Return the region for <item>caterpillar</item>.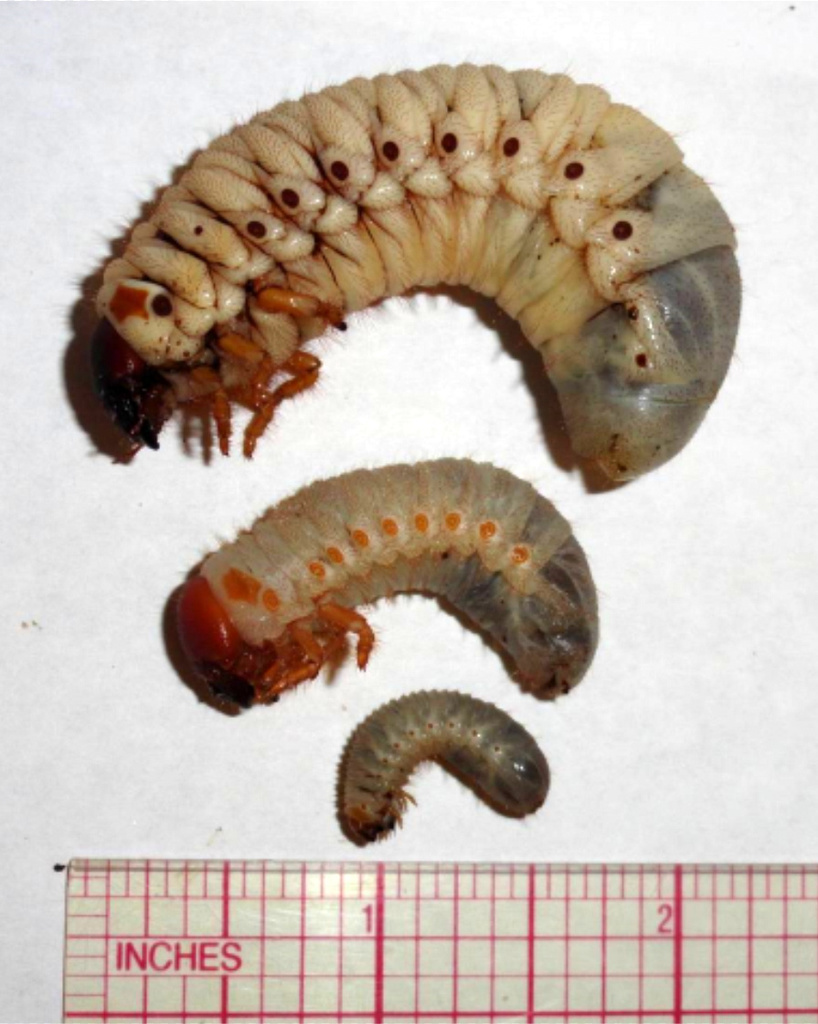
90:58:745:485.
